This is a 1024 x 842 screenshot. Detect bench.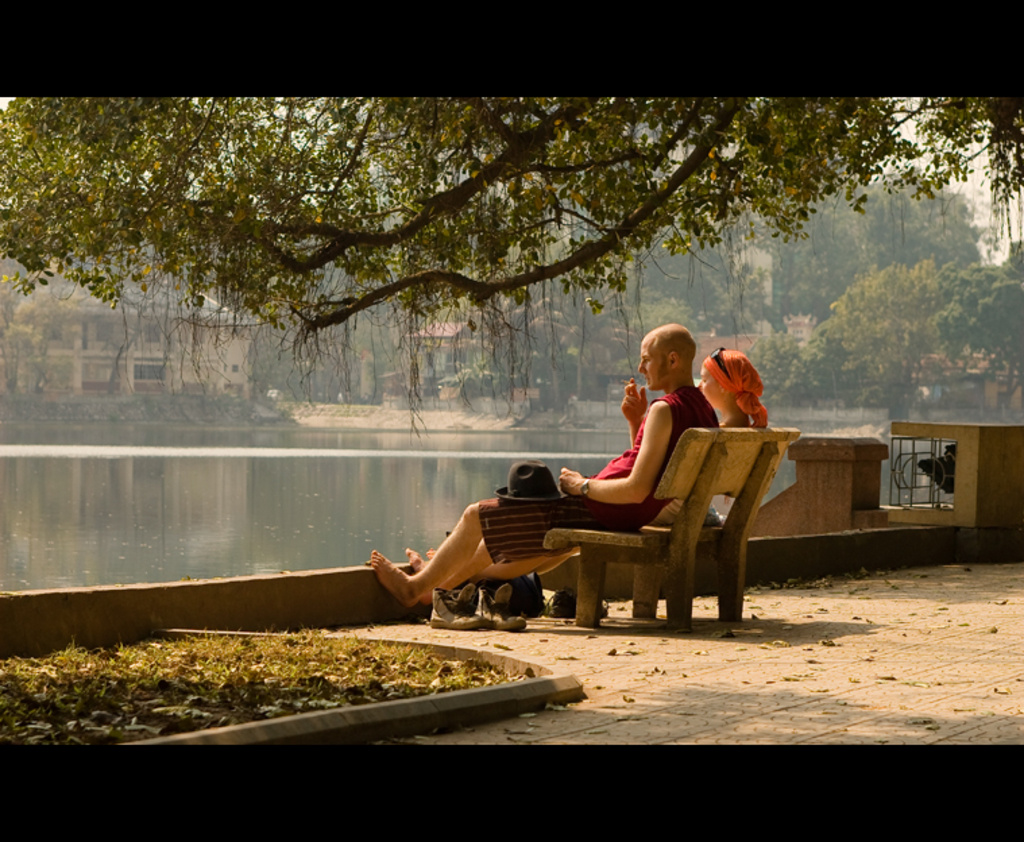
(540, 425, 801, 634).
